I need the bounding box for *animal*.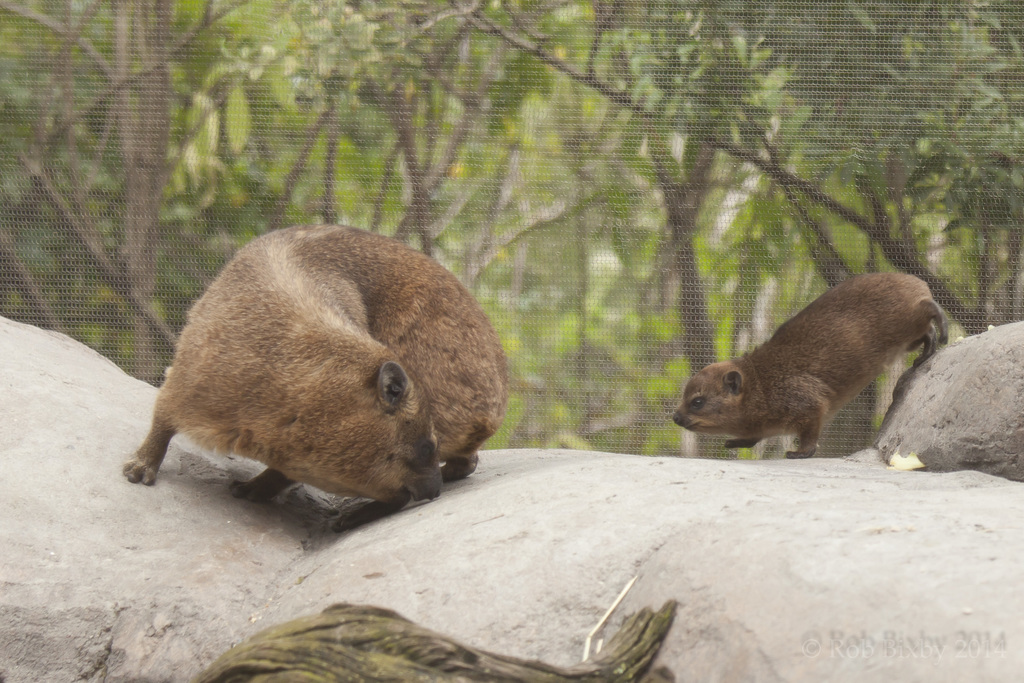
Here it is: left=671, top=266, right=950, bottom=457.
